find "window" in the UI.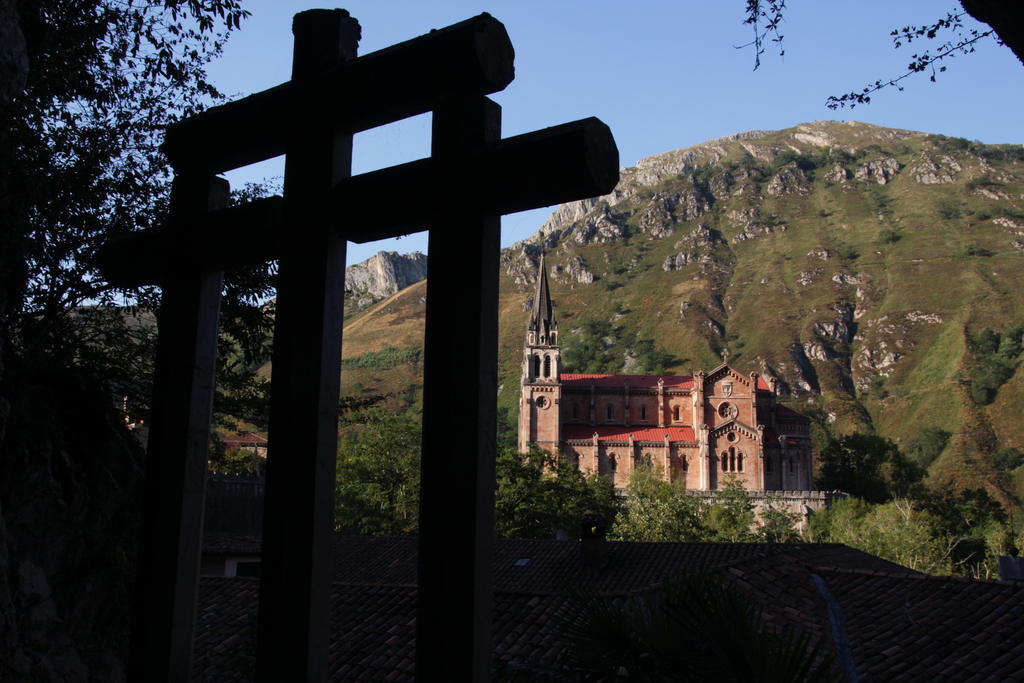
UI element at 640,405,646,421.
